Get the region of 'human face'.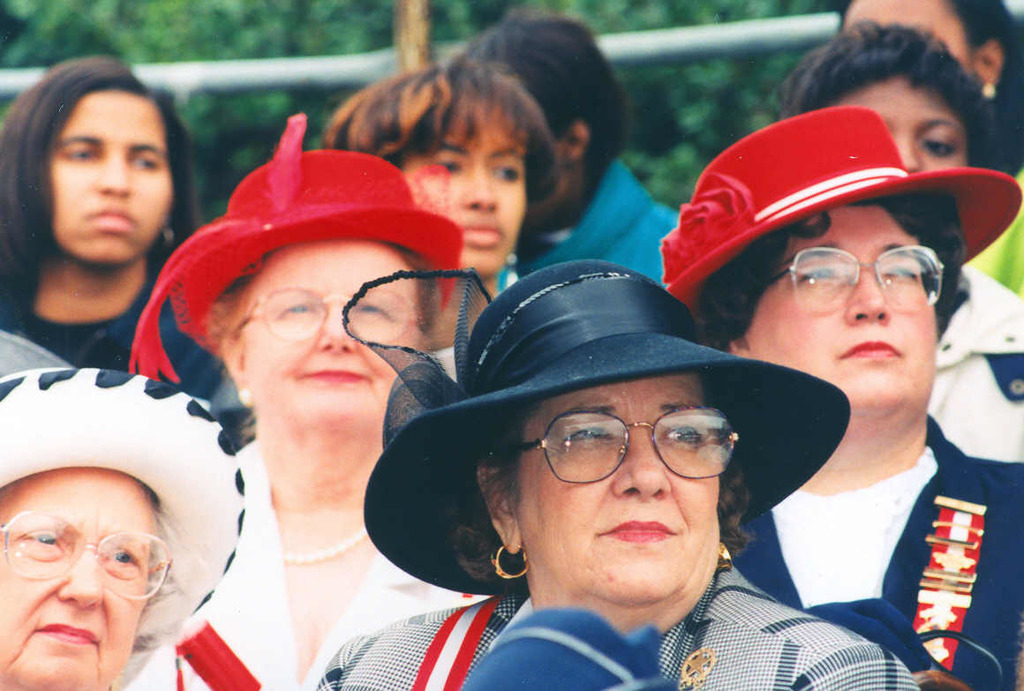
(left=239, top=234, right=412, bottom=424).
